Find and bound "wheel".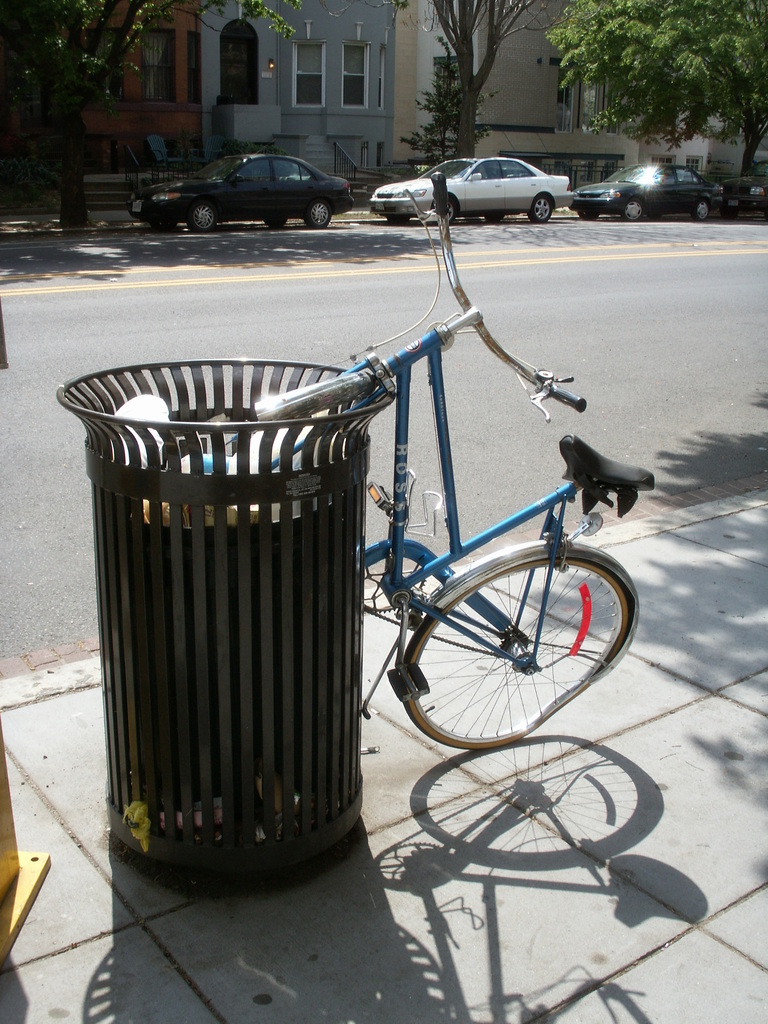
Bound: region(718, 205, 737, 223).
